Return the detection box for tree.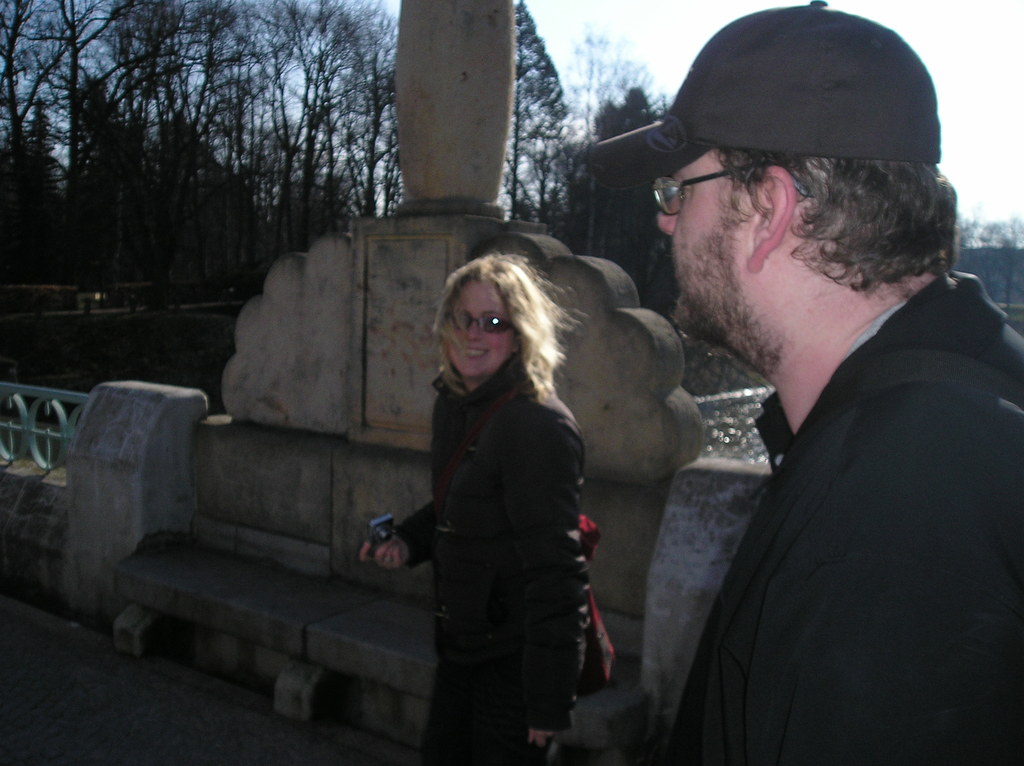
946/212/1023/323.
